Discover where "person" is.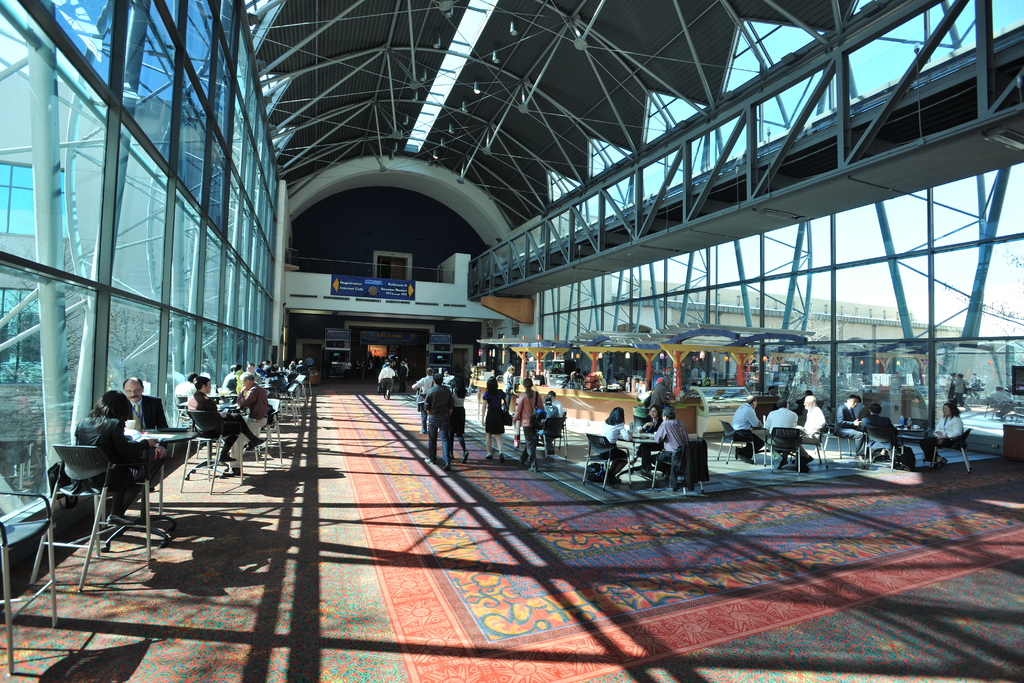
Discovered at <region>592, 406, 633, 488</region>.
